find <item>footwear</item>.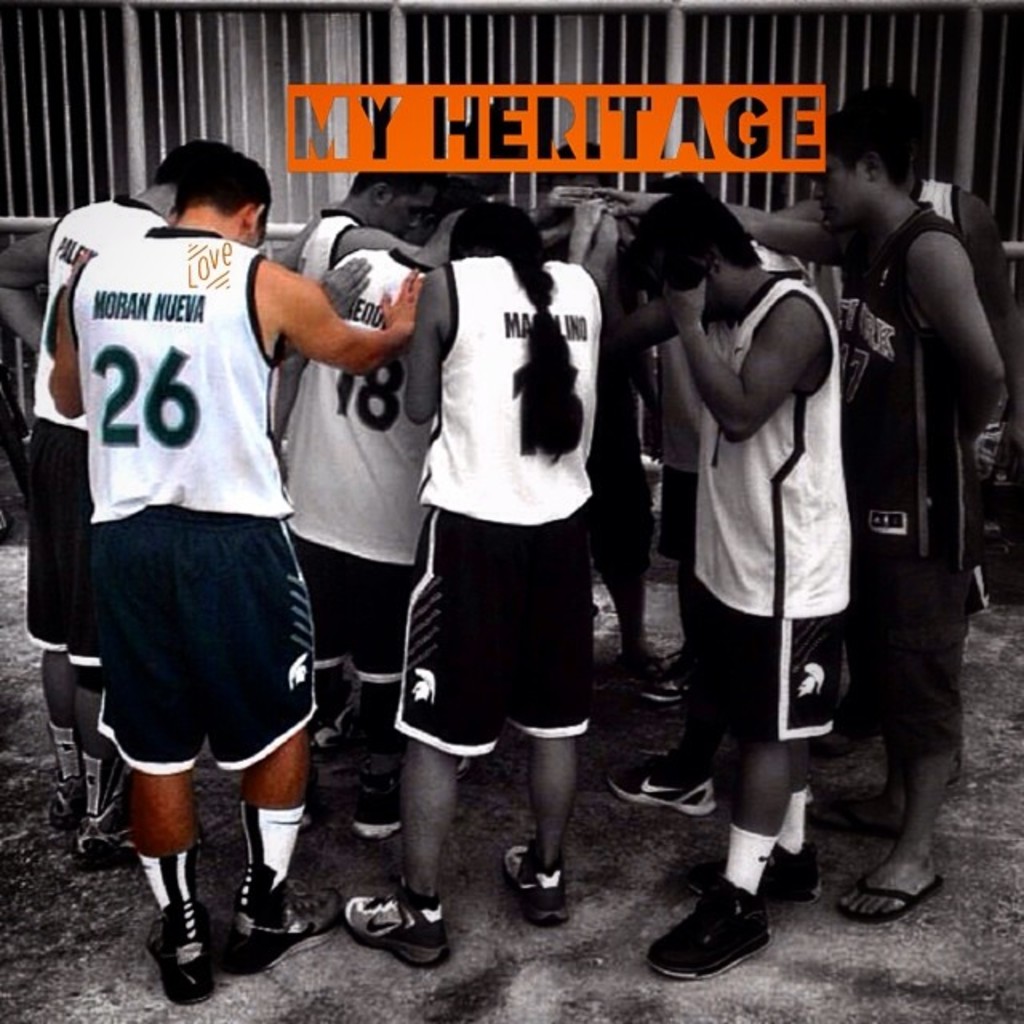
653, 870, 768, 984.
